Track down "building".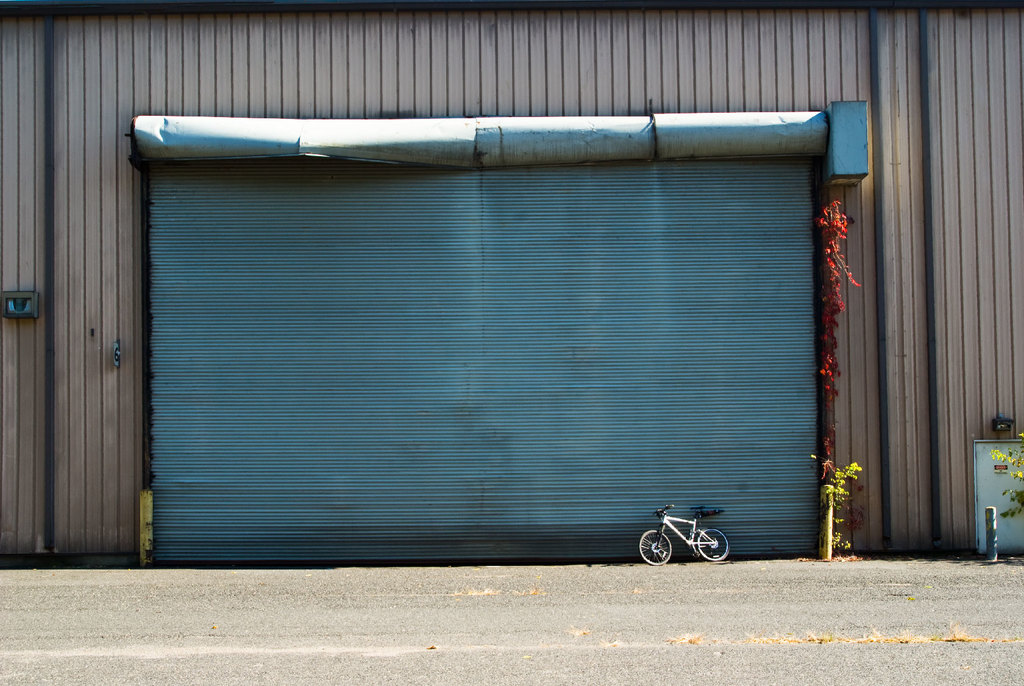
Tracked to 0, 0, 1023, 557.
